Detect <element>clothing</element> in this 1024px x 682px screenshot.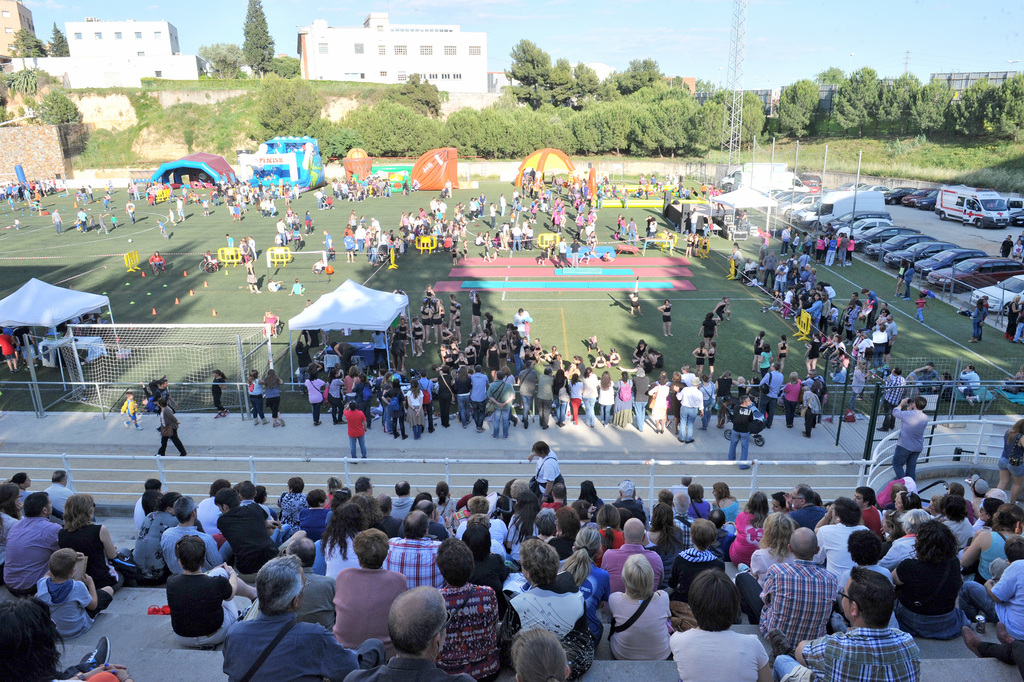
Detection: (909,369,937,392).
